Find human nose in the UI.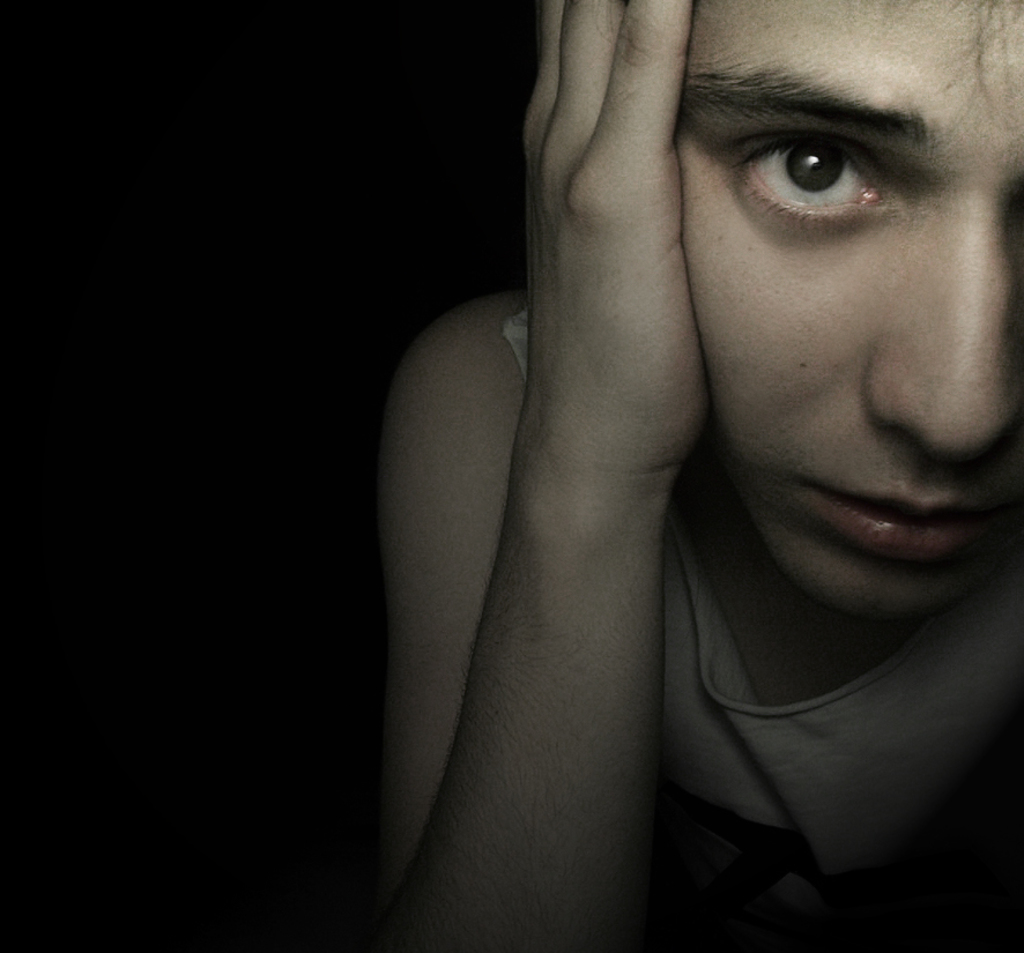
UI element at 855,184,1023,463.
